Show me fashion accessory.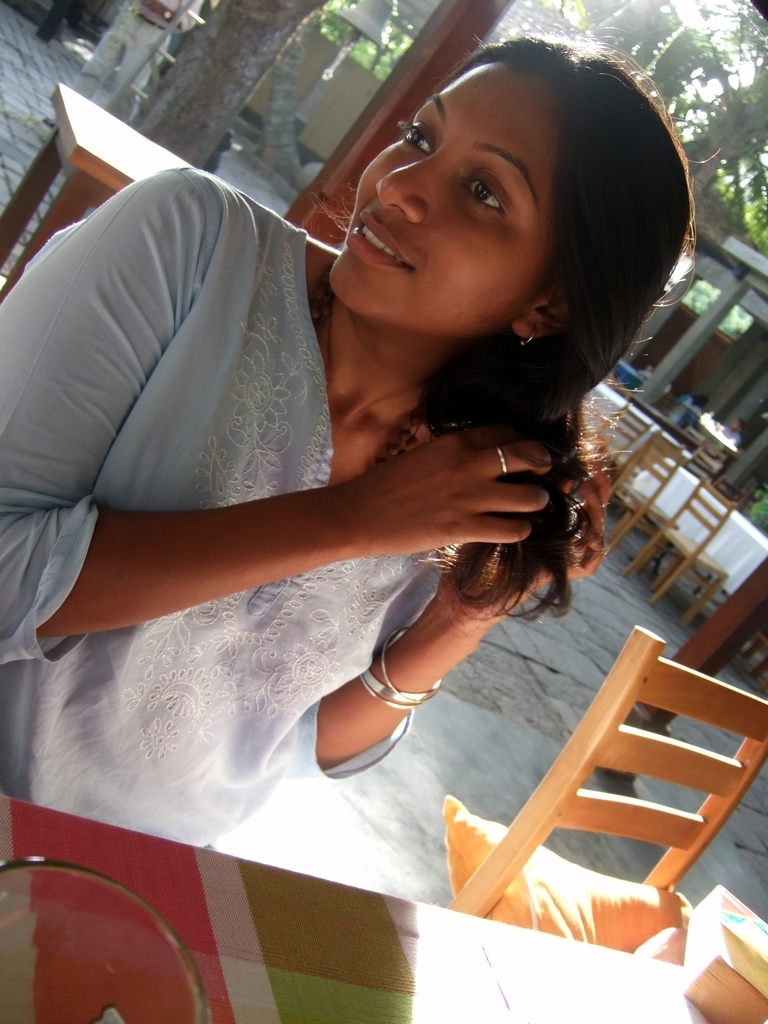
fashion accessory is here: <region>489, 440, 508, 472</region>.
